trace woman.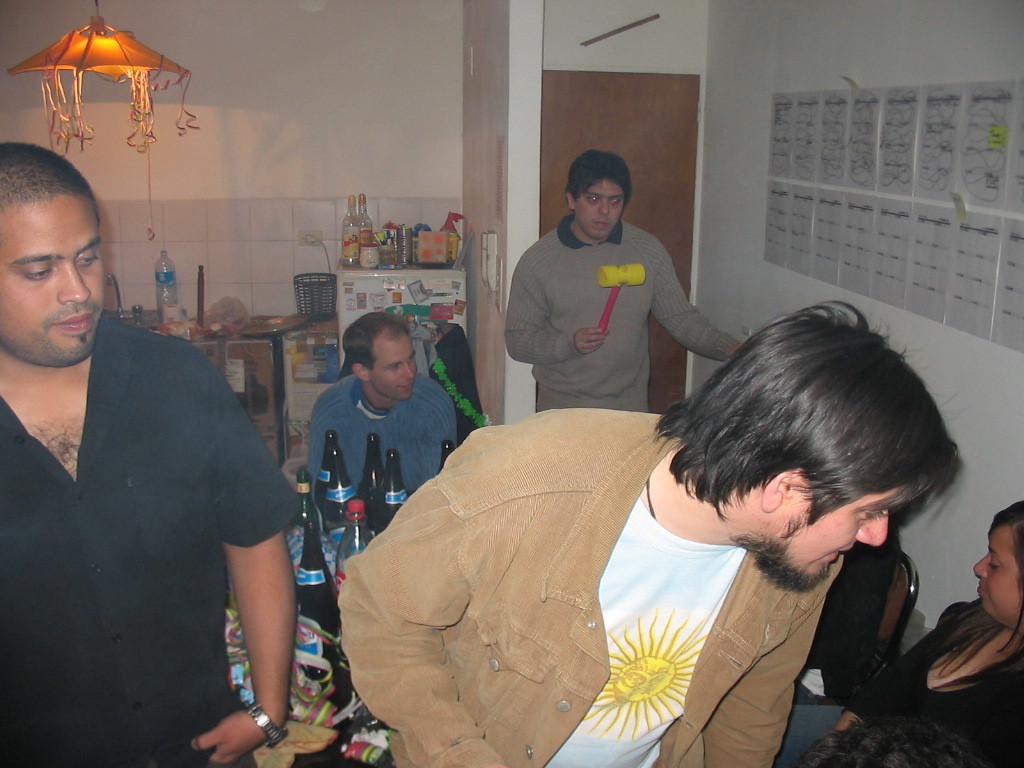
Traced to box=[784, 504, 1023, 767].
